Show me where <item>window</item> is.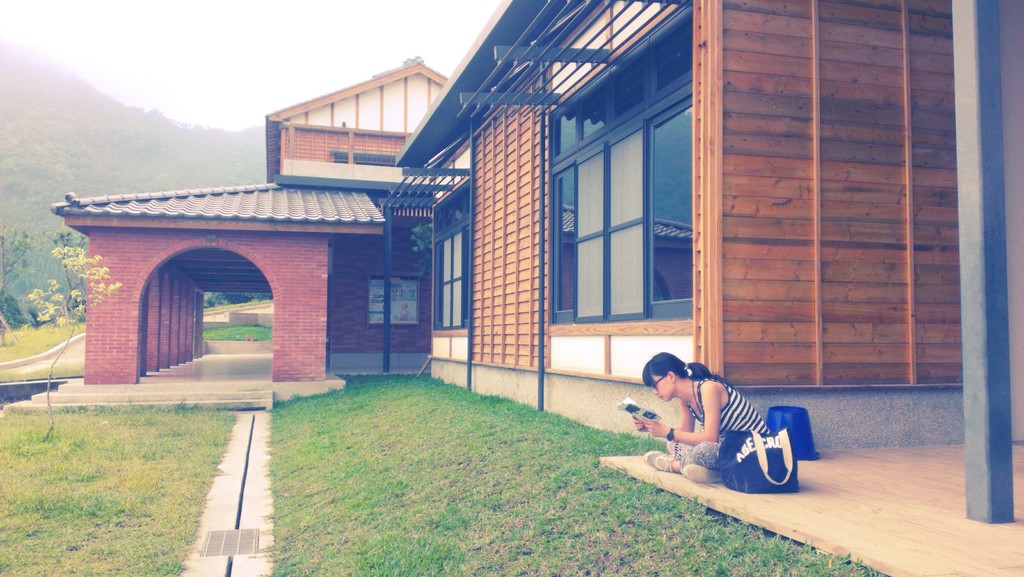
<item>window</item> is at 427:190:474:333.
